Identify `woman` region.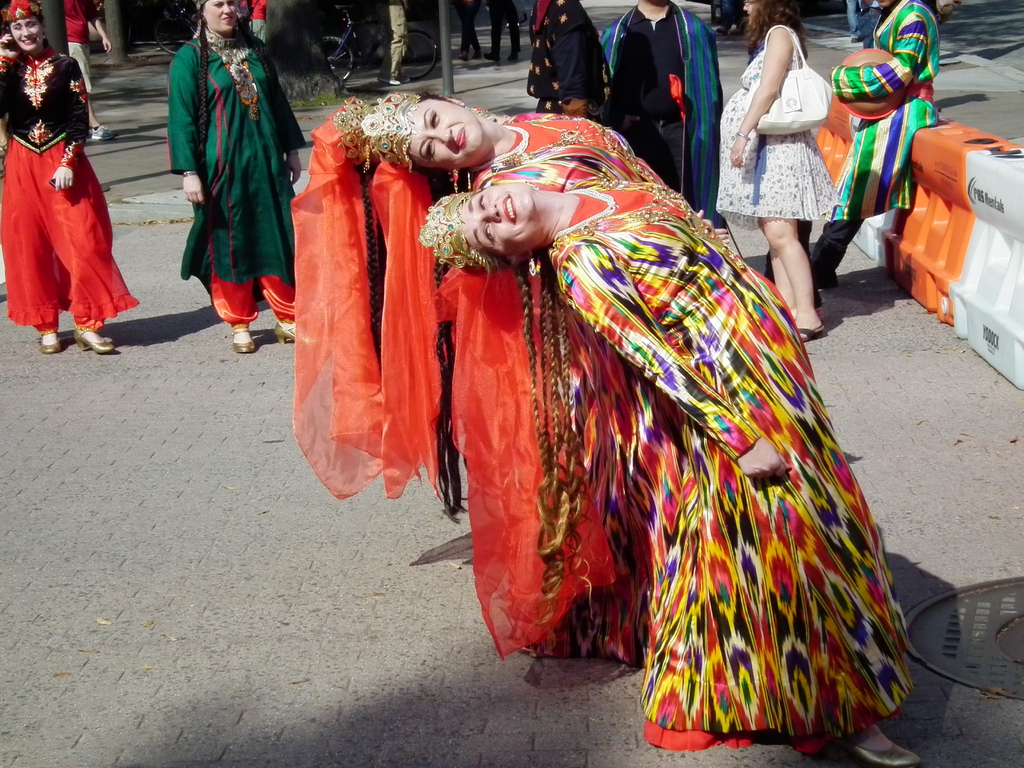
Region: rect(155, 0, 319, 354).
